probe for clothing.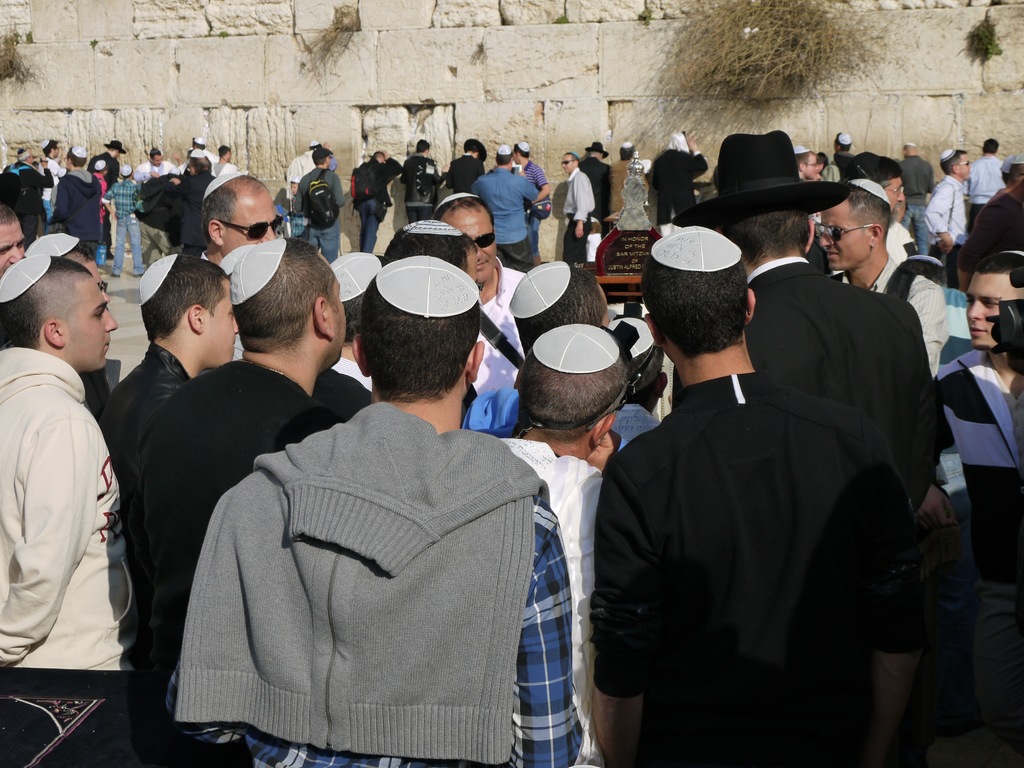
Probe result: Rect(356, 155, 403, 254).
